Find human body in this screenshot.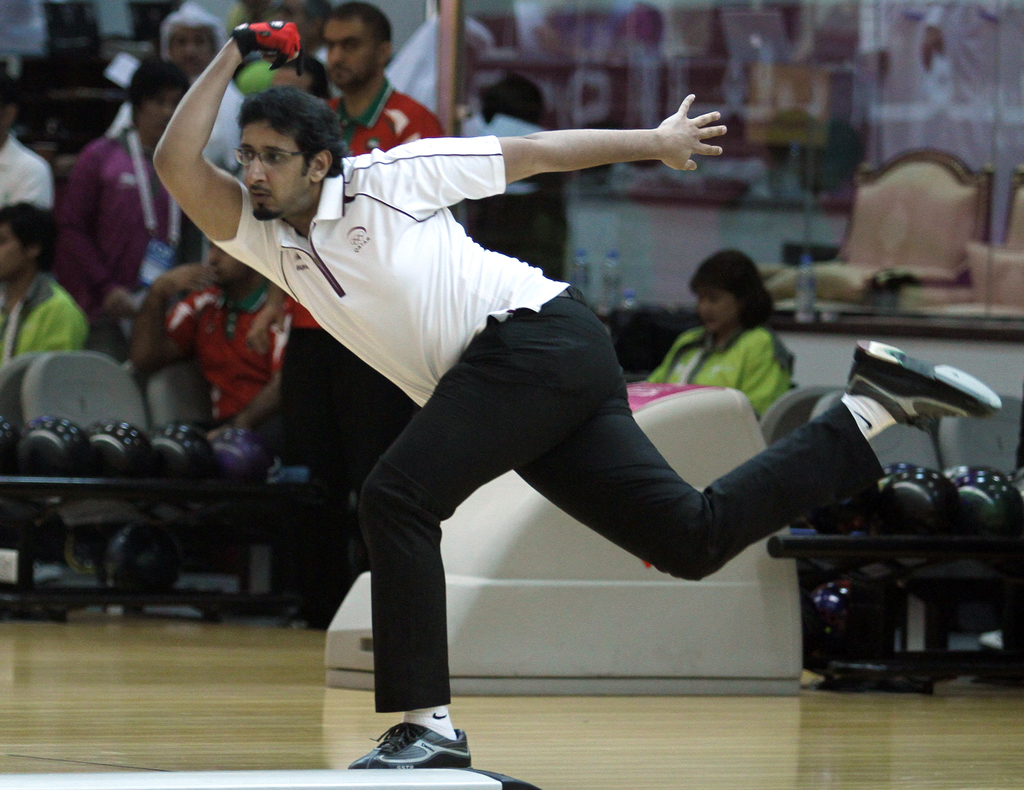
The bounding box for human body is detection(167, 241, 310, 422).
